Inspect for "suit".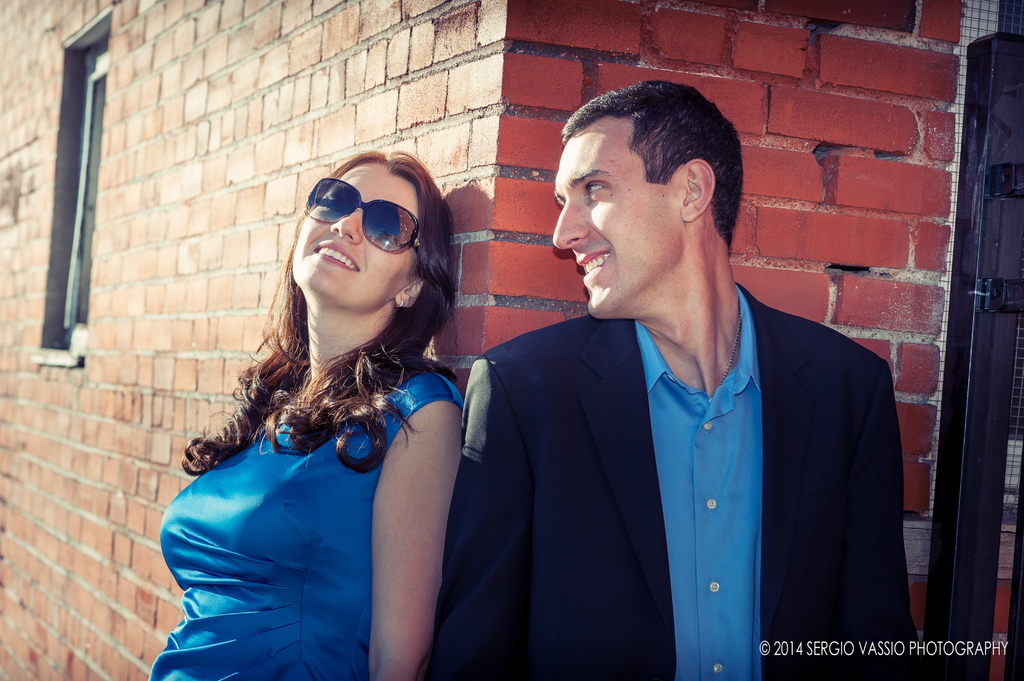
Inspection: 435, 202, 924, 678.
